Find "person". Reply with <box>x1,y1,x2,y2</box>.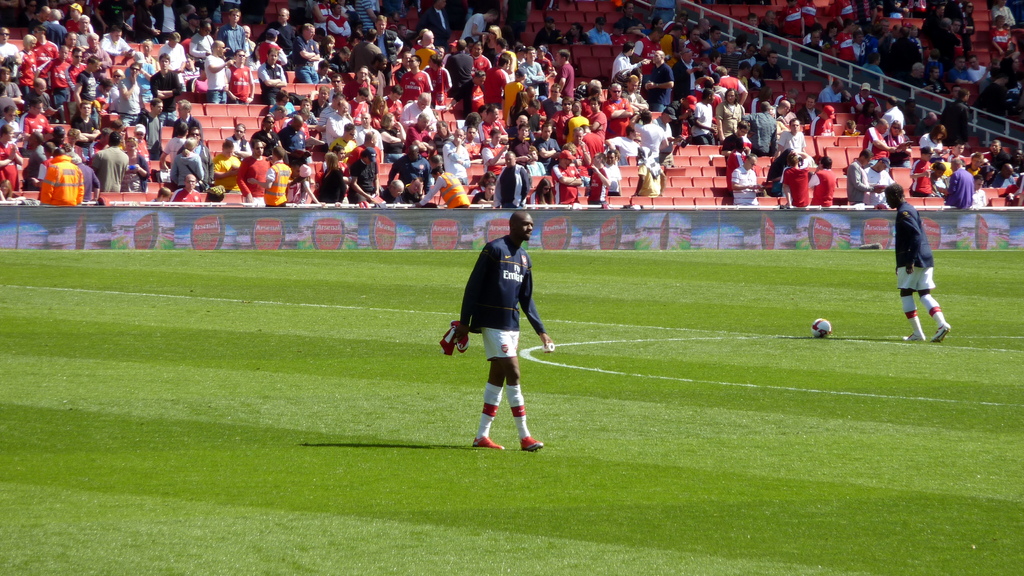
<box>249,115,282,156</box>.
